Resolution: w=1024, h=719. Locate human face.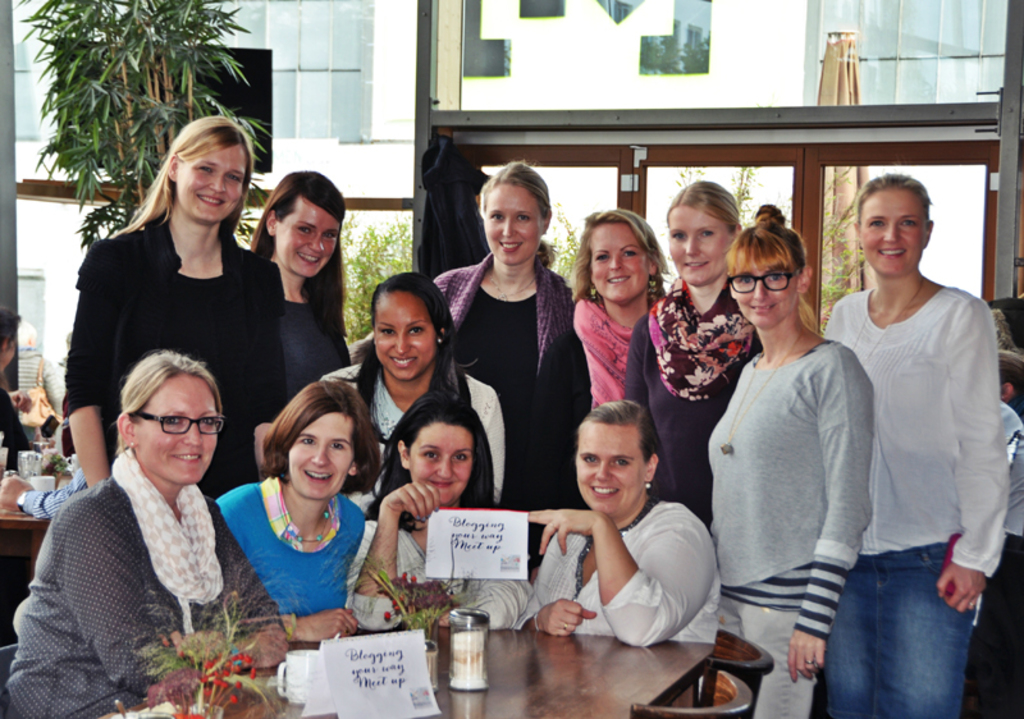
bbox=[375, 293, 434, 381].
